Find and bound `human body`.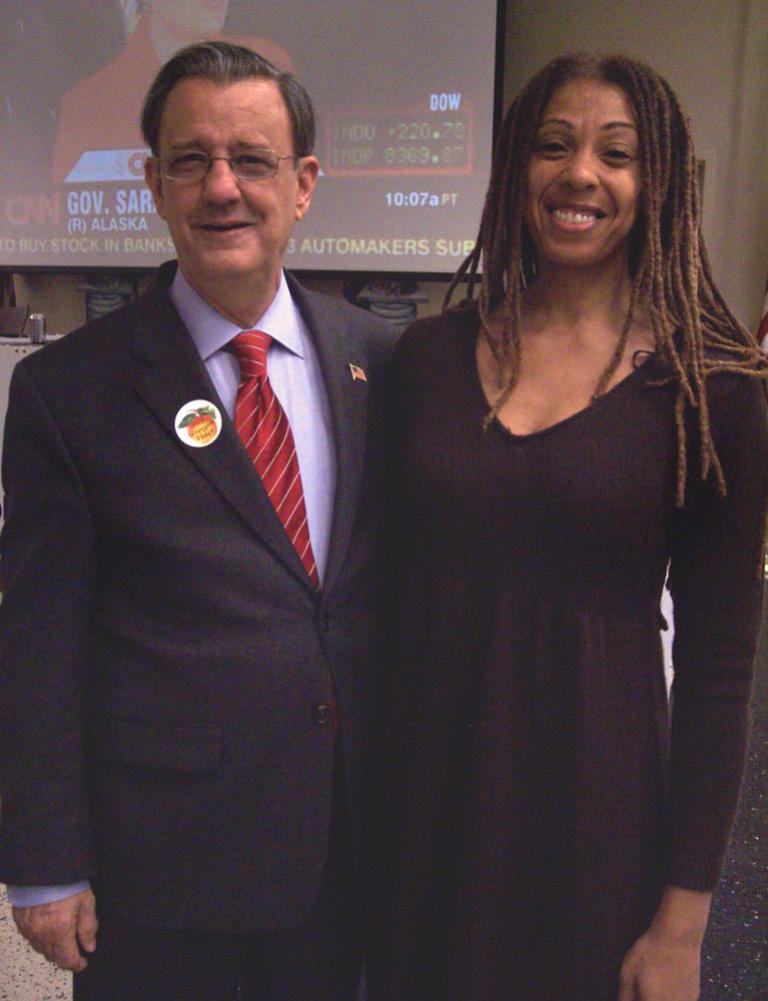
Bound: (0, 41, 402, 1000).
